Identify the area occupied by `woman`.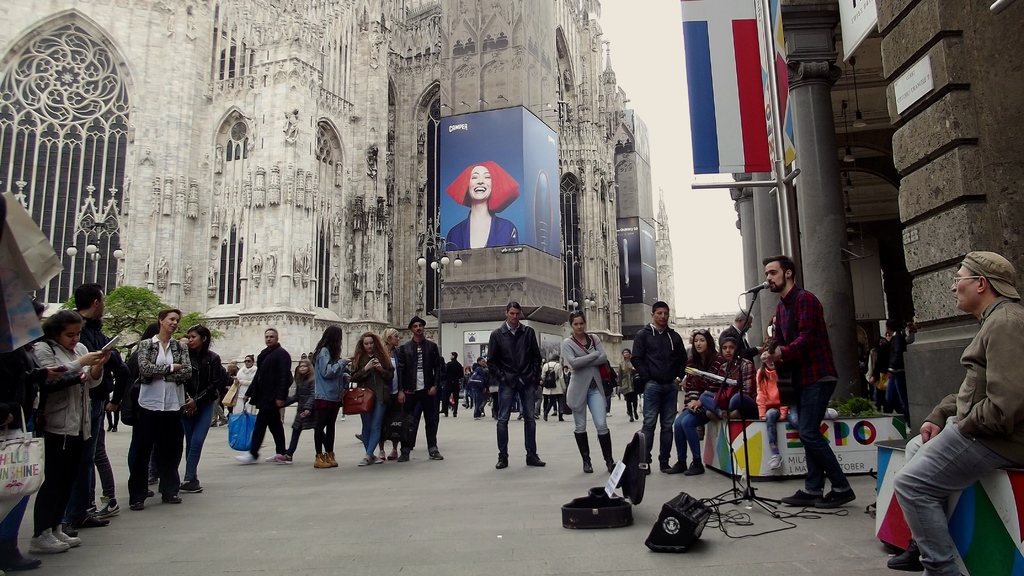
Area: <bbox>127, 308, 191, 512</bbox>.
